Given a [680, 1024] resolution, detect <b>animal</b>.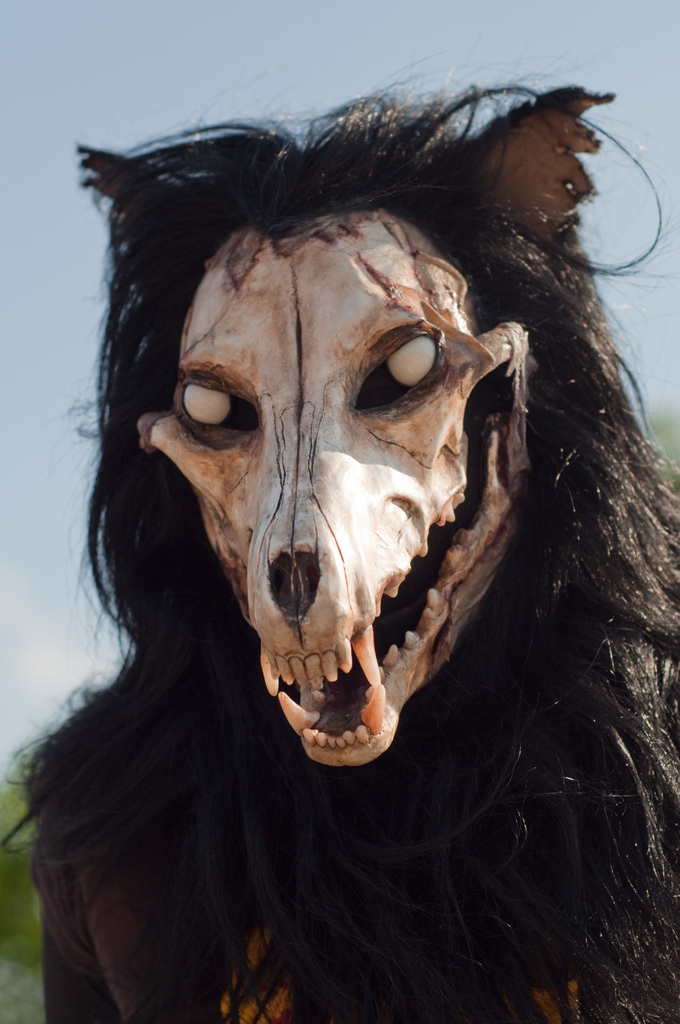
x1=0, y1=47, x2=679, y2=1023.
